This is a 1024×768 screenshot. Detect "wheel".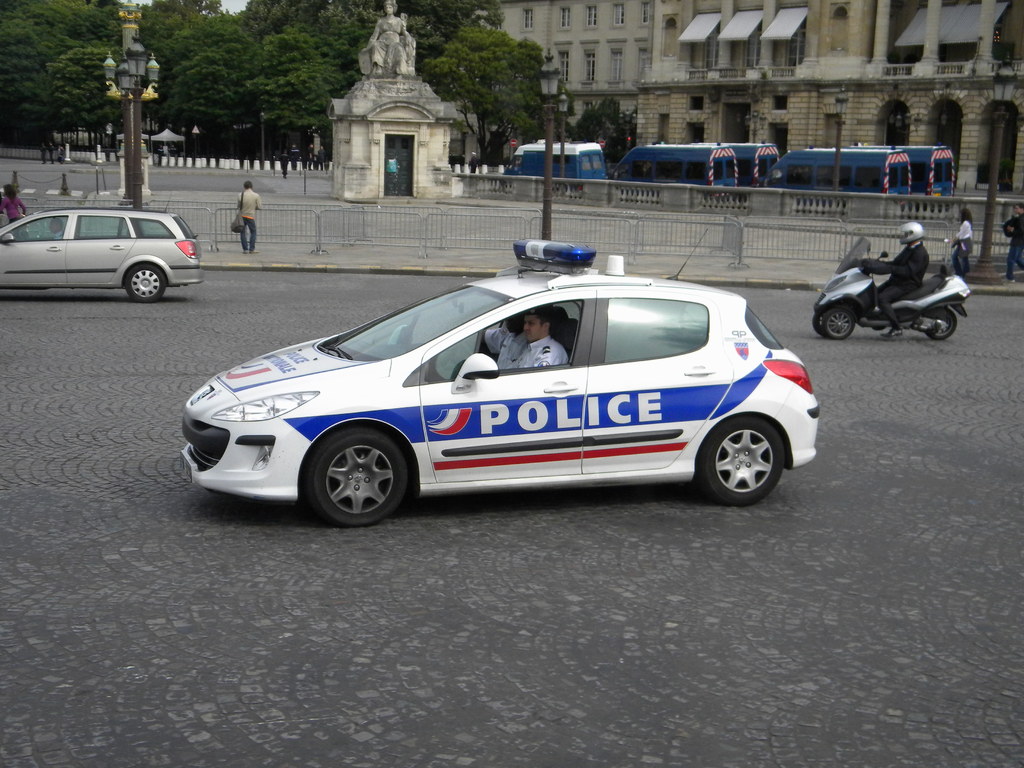
pyautogui.locateOnScreen(701, 418, 785, 501).
